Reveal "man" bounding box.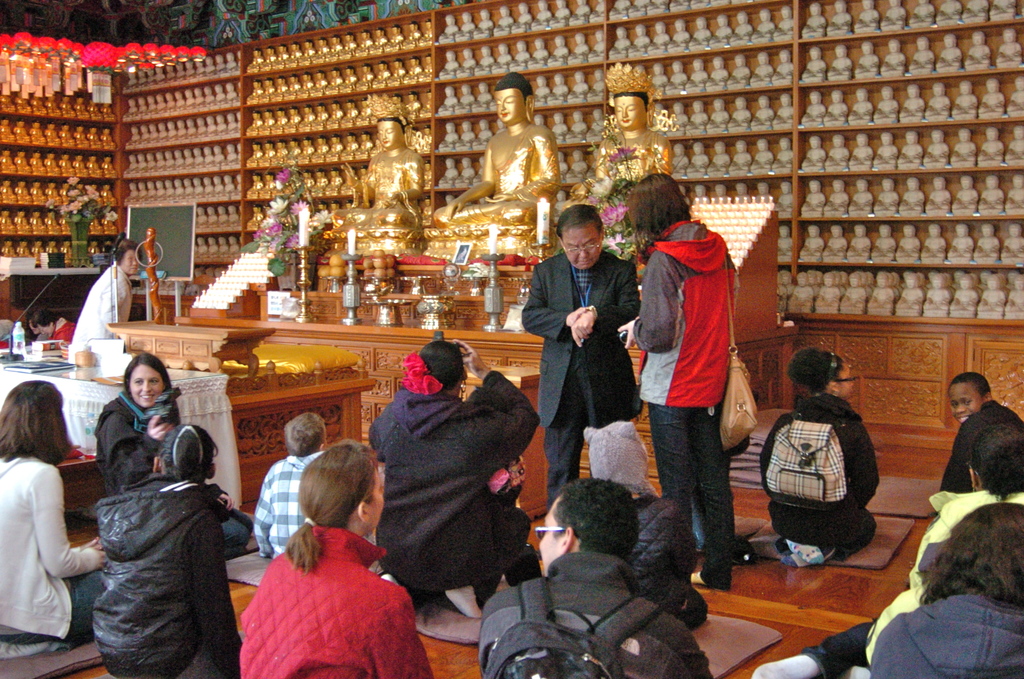
Revealed: x1=518, y1=199, x2=642, y2=503.
